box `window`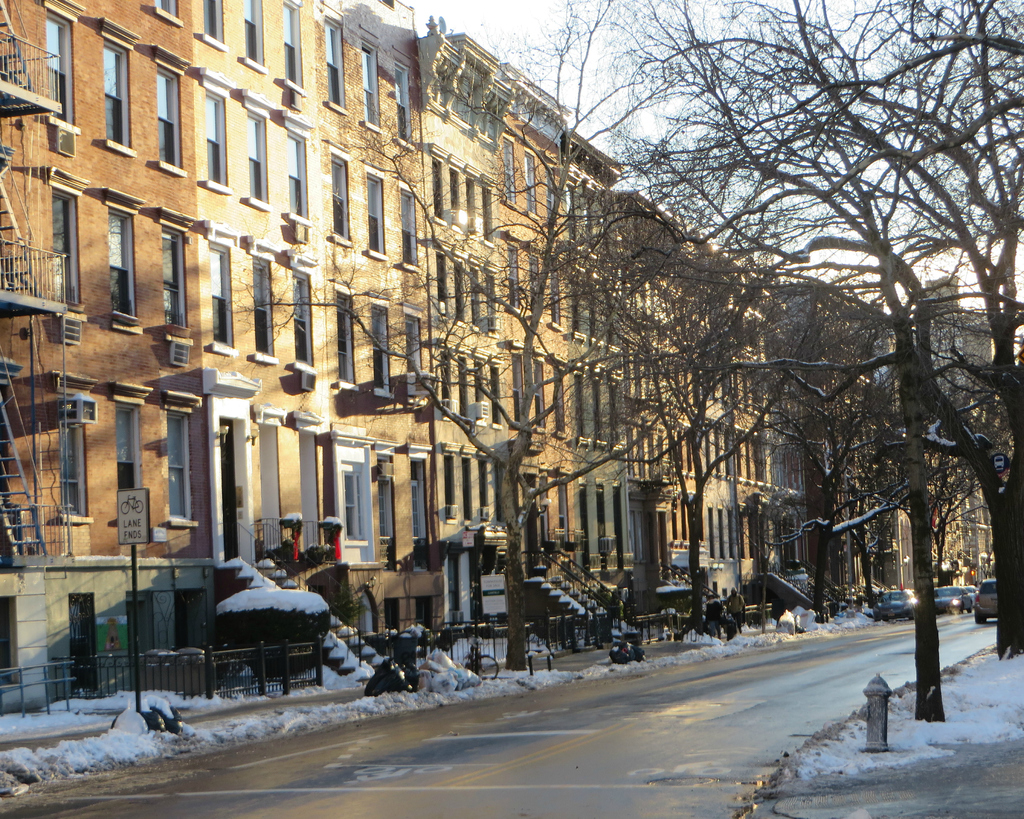
crop(52, 370, 109, 518)
